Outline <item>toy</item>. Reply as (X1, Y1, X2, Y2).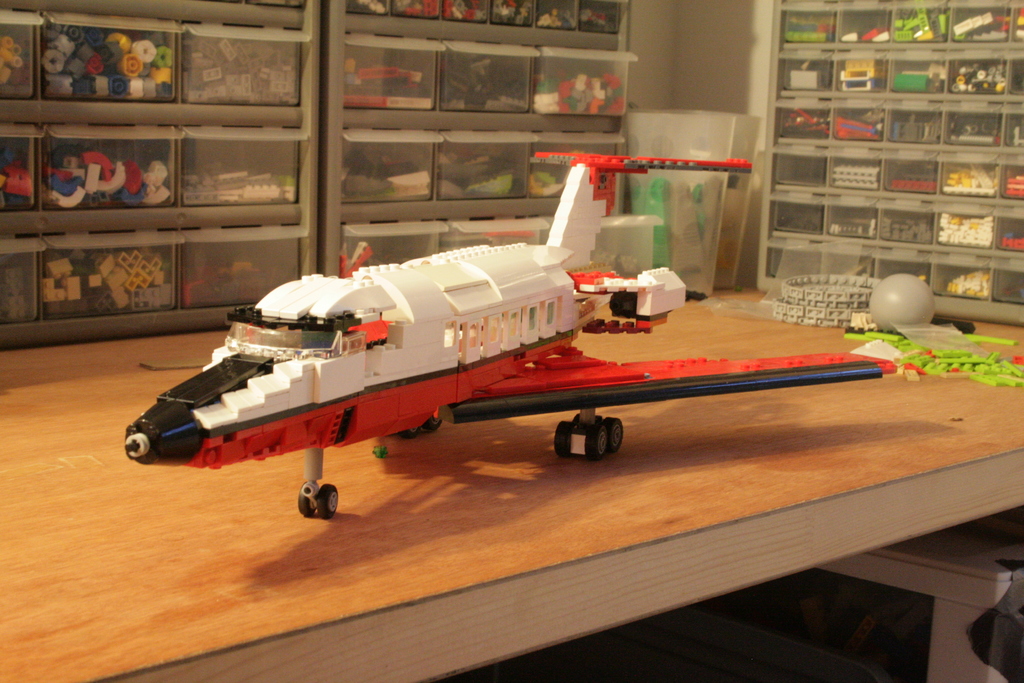
(124, 151, 892, 518).
